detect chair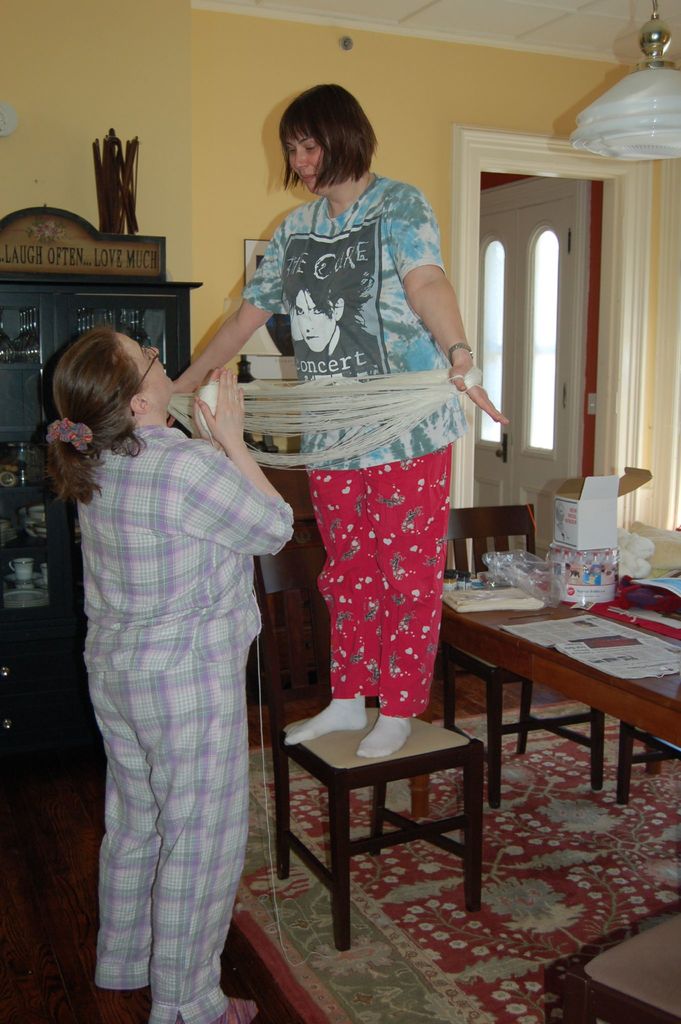
<region>614, 534, 680, 808</region>
